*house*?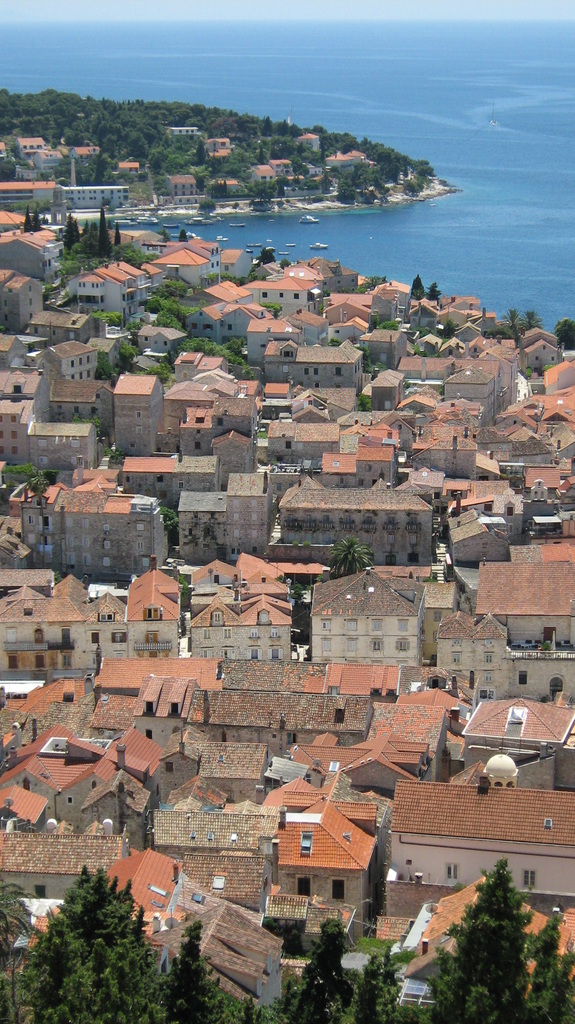
<bbox>558, 503, 574, 540</bbox>
